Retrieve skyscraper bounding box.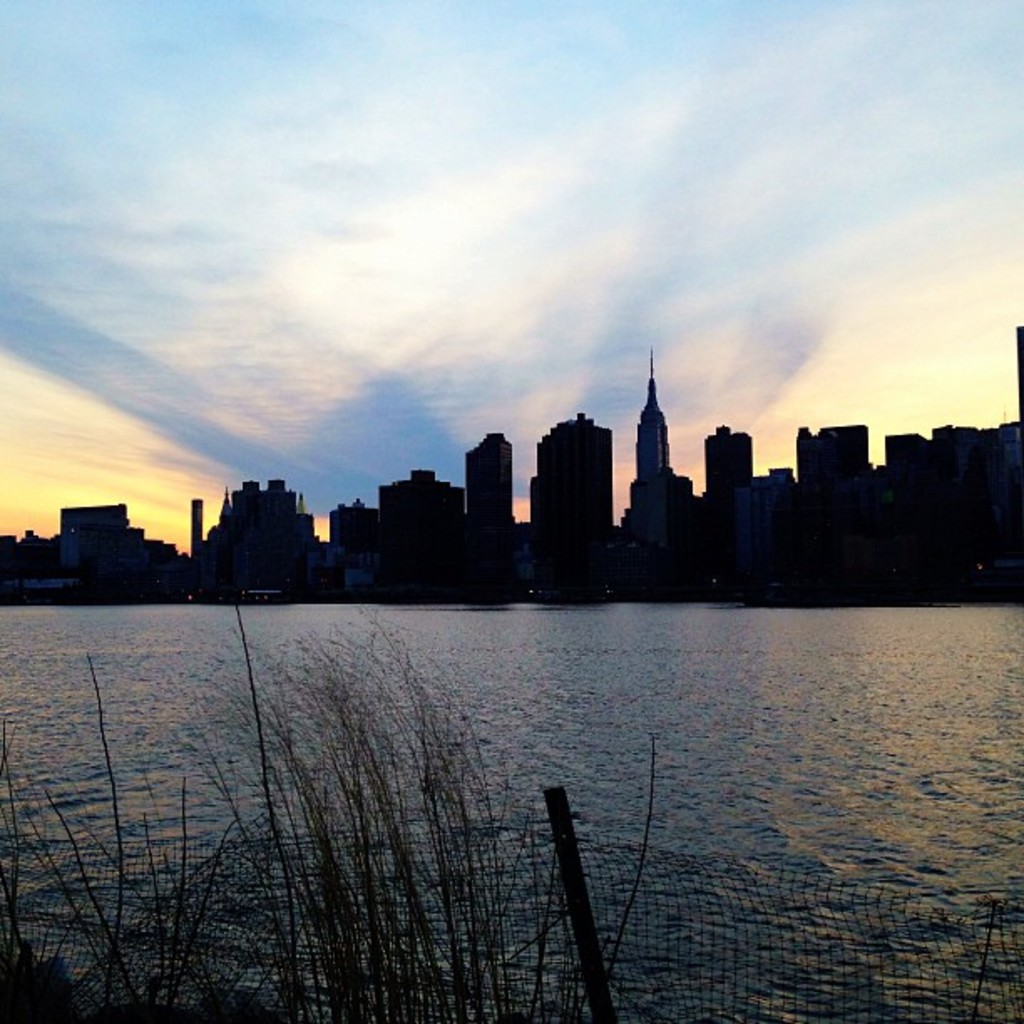
Bounding box: <region>331, 504, 383, 554</region>.
